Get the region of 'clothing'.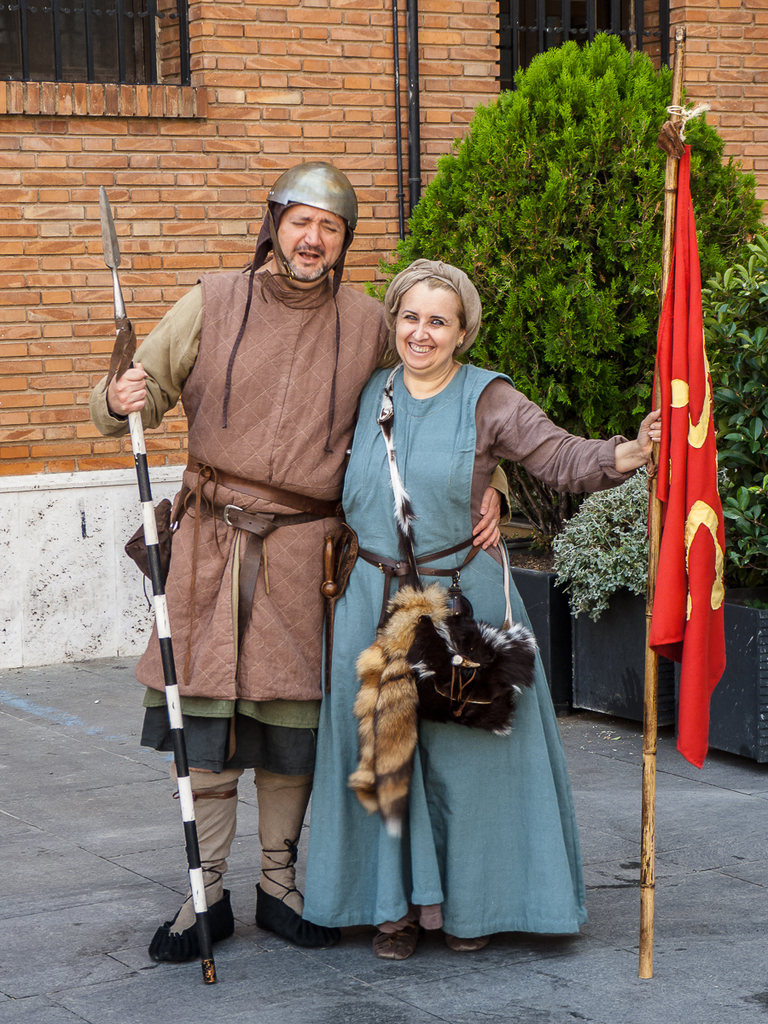
region(88, 268, 513, 864).
